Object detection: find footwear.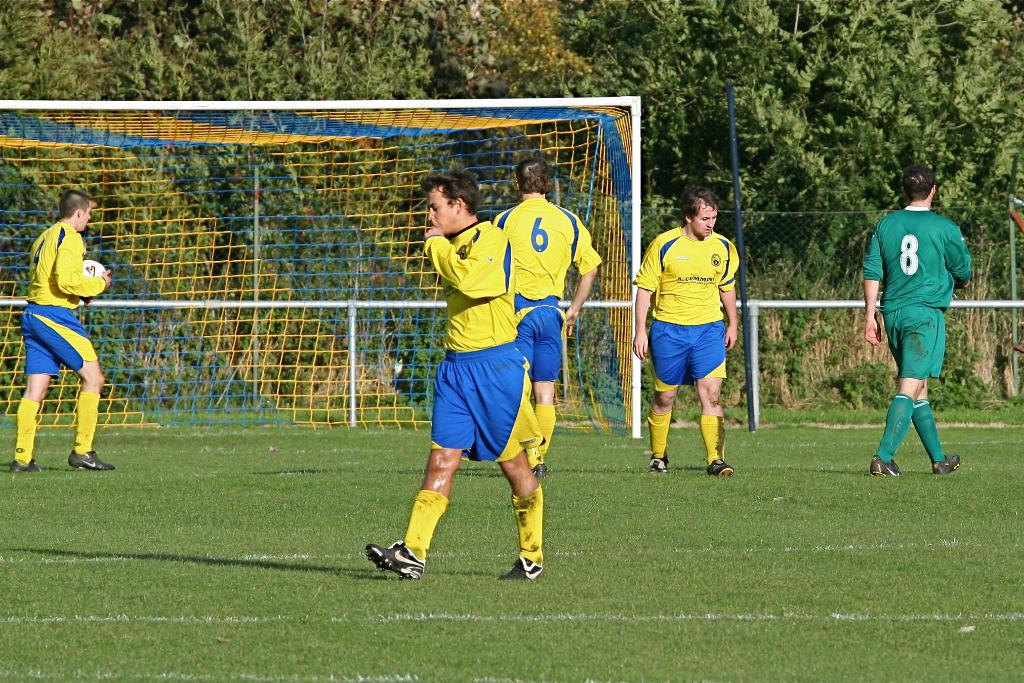
{"left": 707, "top": 457, "right": 737, "bottom": 475}.
